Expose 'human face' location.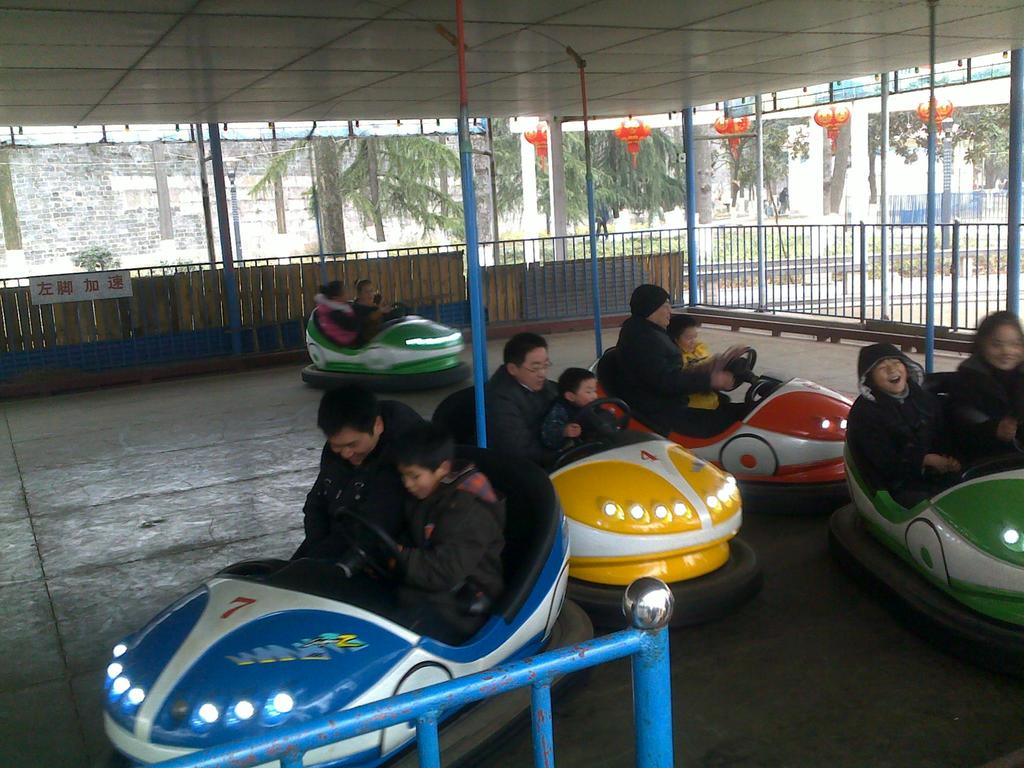
Exposed at 872,362,912,389.
